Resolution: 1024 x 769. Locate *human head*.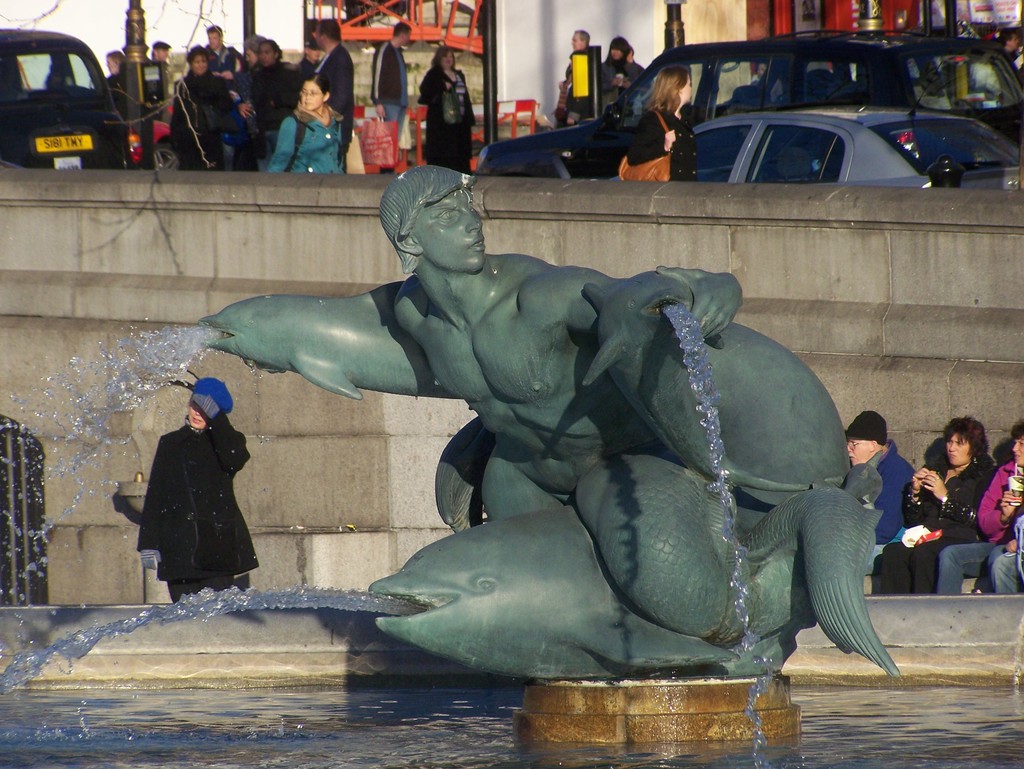
box=[573, 26, 591, 51].
